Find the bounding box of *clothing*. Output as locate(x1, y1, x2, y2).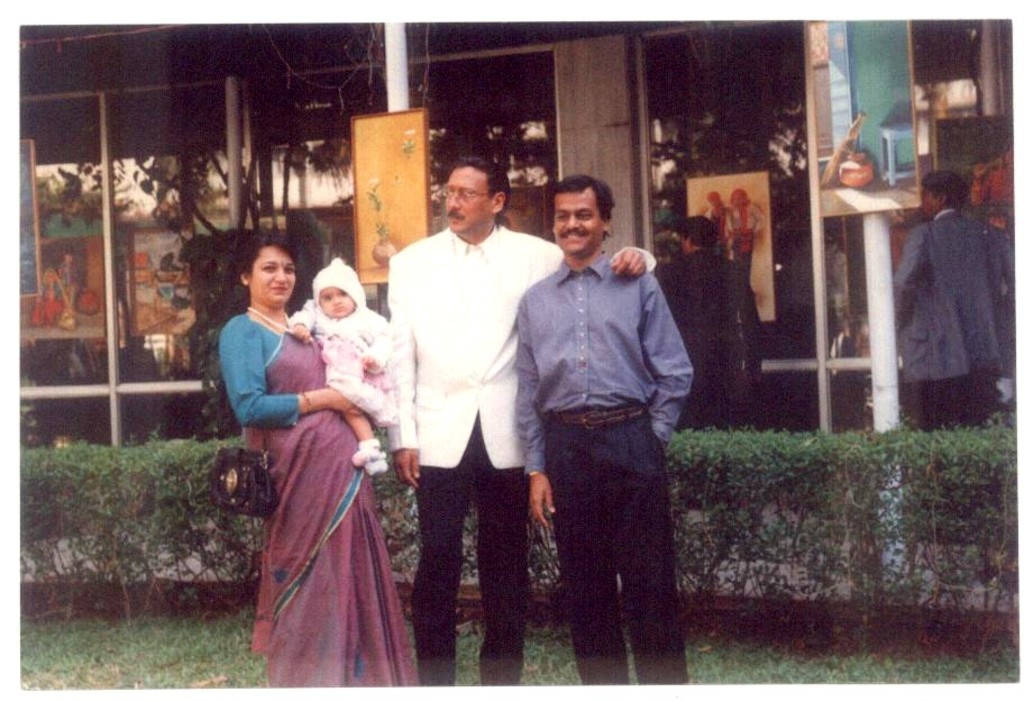
locate(44, 212, 92, 240).
